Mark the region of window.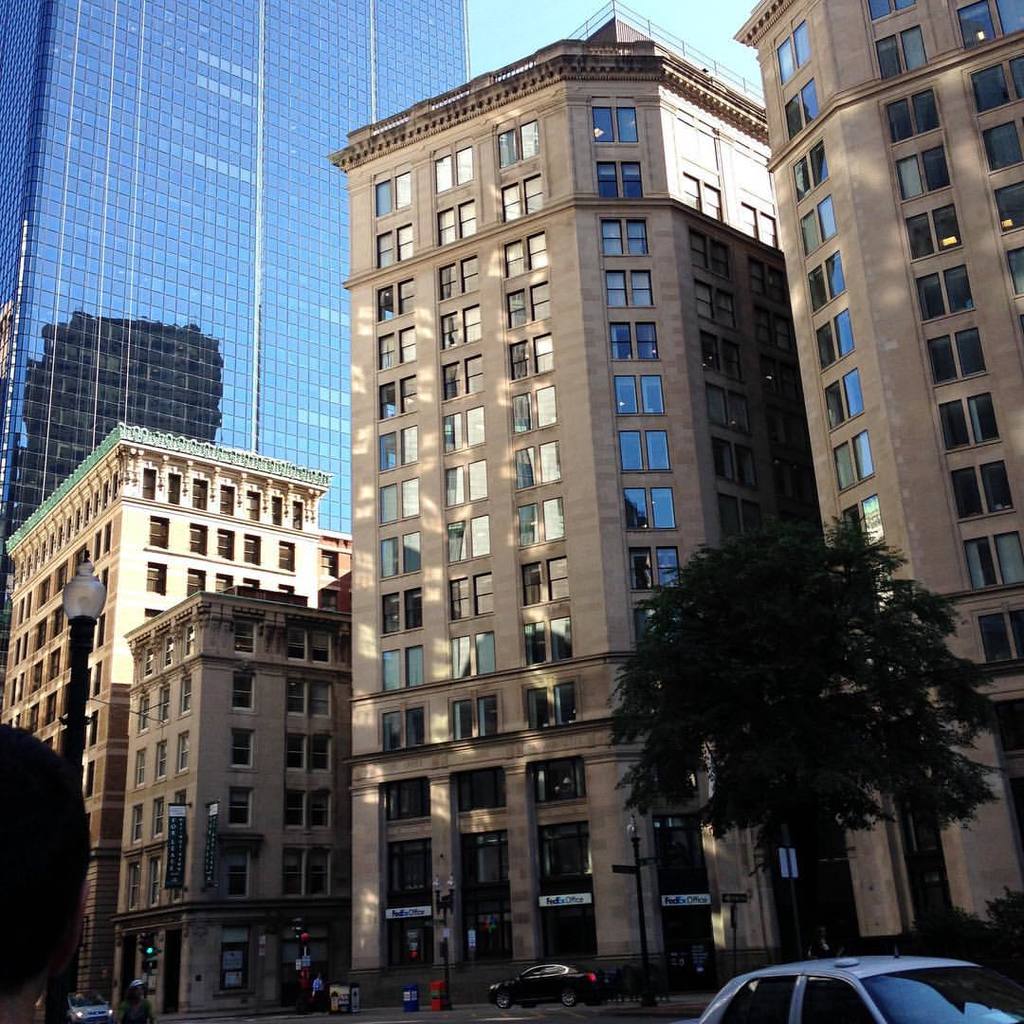
Region: rect(219, 484, 233, 513).
